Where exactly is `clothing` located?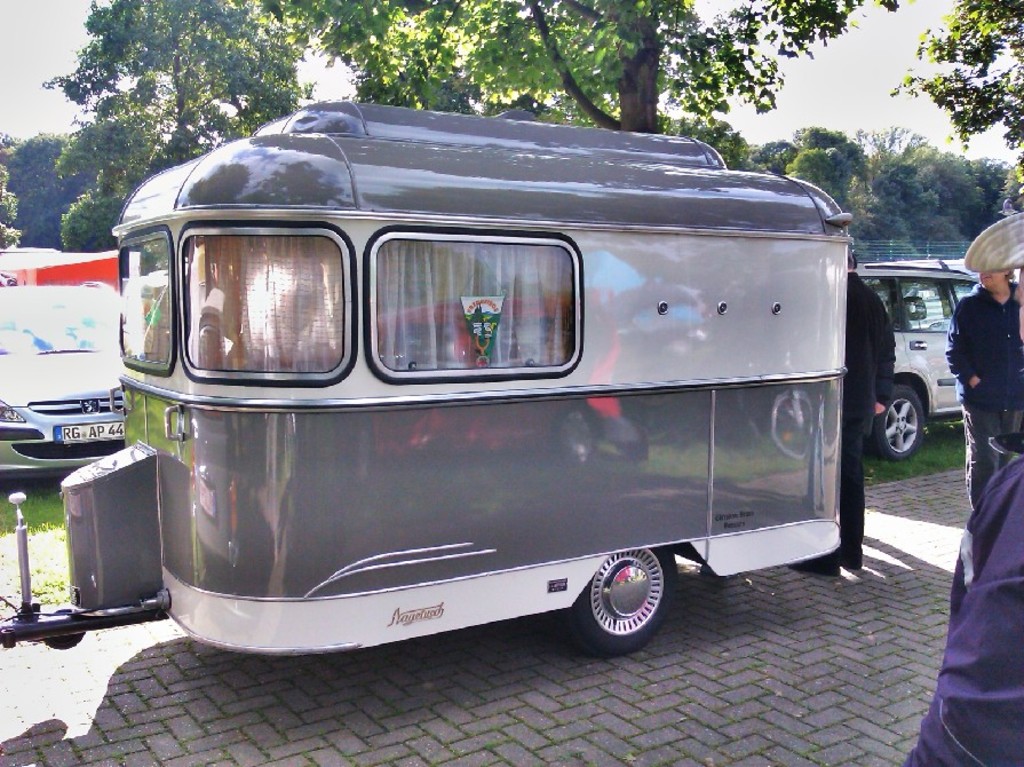
Its bounding box is 839 269 896 572.
